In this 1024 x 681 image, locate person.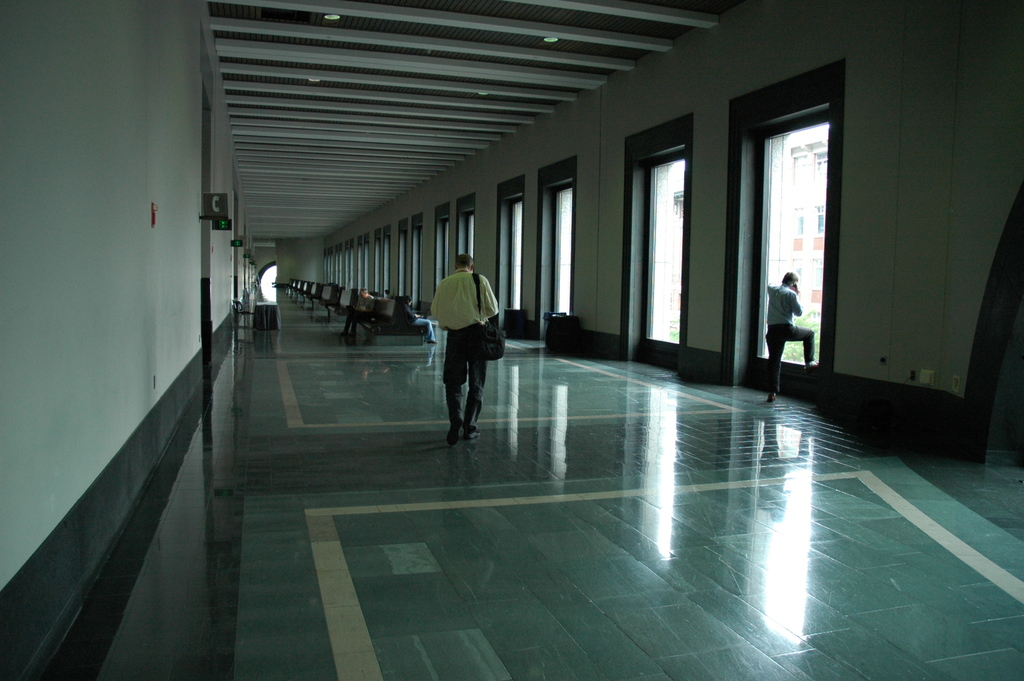
Bounding box: 428,252,499,442.
